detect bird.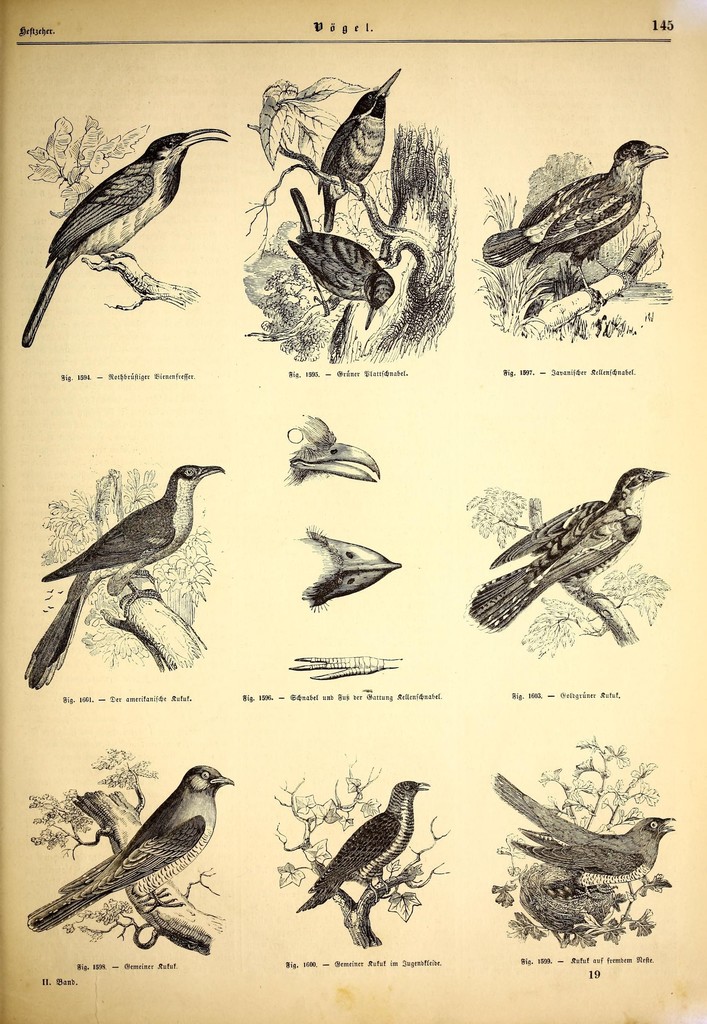
Detected at Rect(27, 762, 235, 933).
